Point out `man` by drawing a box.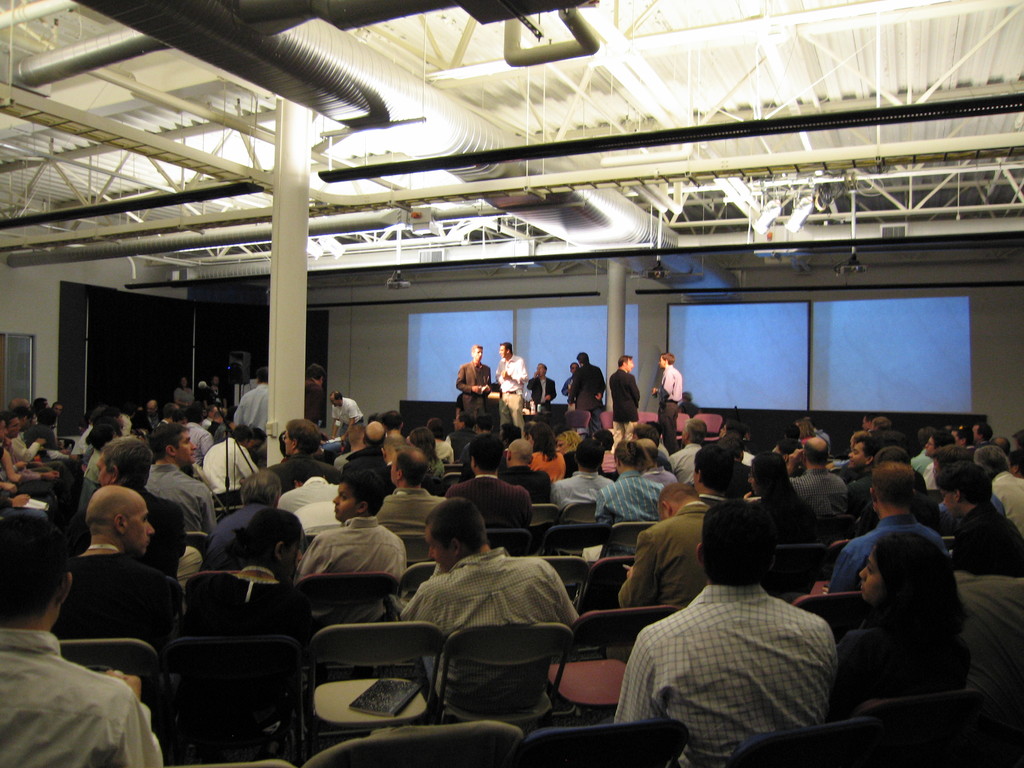
397/497/584/709.
